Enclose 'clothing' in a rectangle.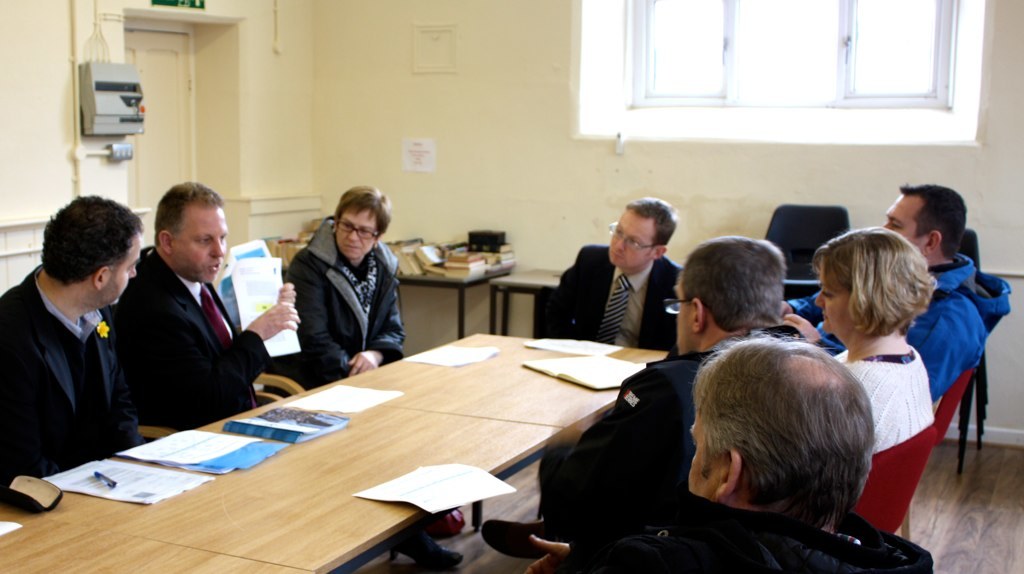
x1=108 y1=244 x2=272 y2=431.
